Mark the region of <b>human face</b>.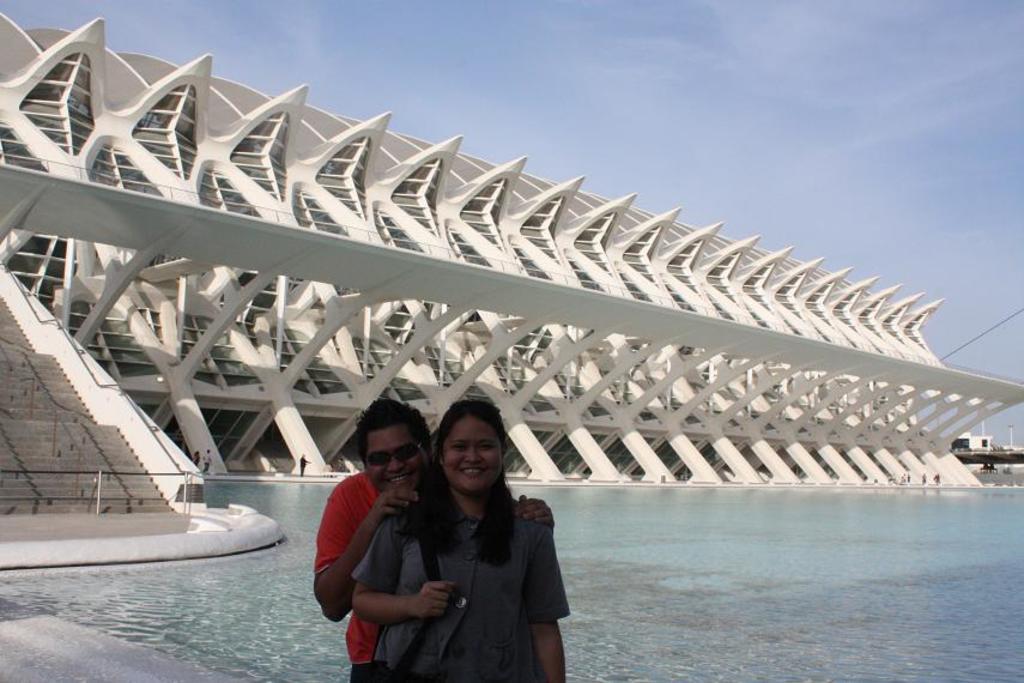
Region: {"left": 366, "top": 430, "right": 425, "bottom": 485}.
